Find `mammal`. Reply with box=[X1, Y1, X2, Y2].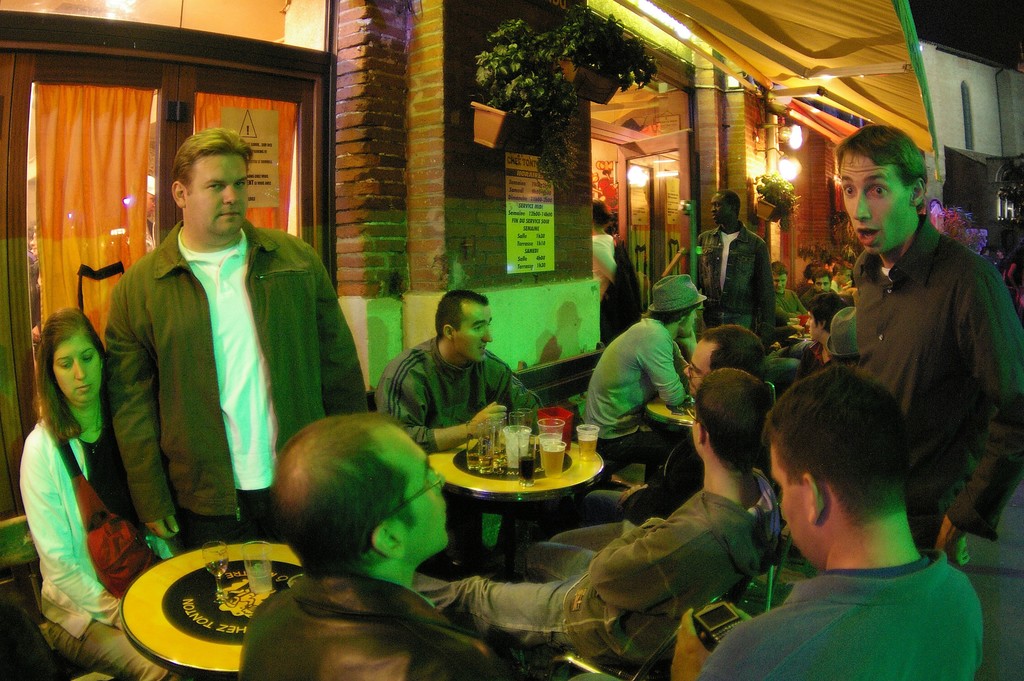
box=[767, 258, 807, 322].
